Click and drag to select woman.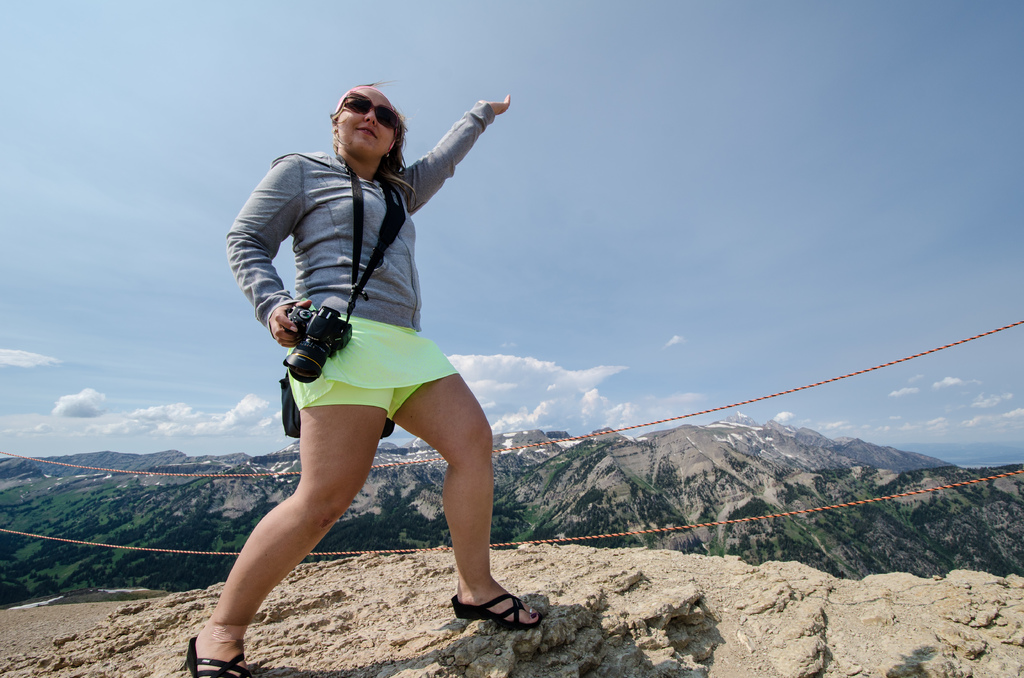
Selection: detection(189, 80, 541, 677).
